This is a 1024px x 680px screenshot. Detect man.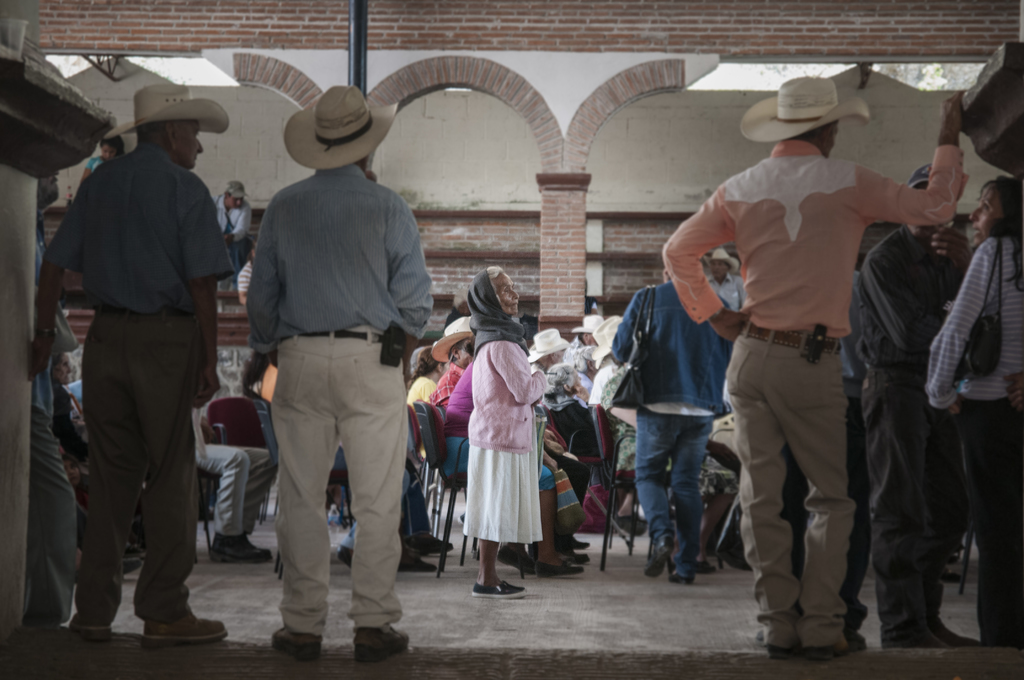
x1=852 y1=161 x2=984 y2=648.
